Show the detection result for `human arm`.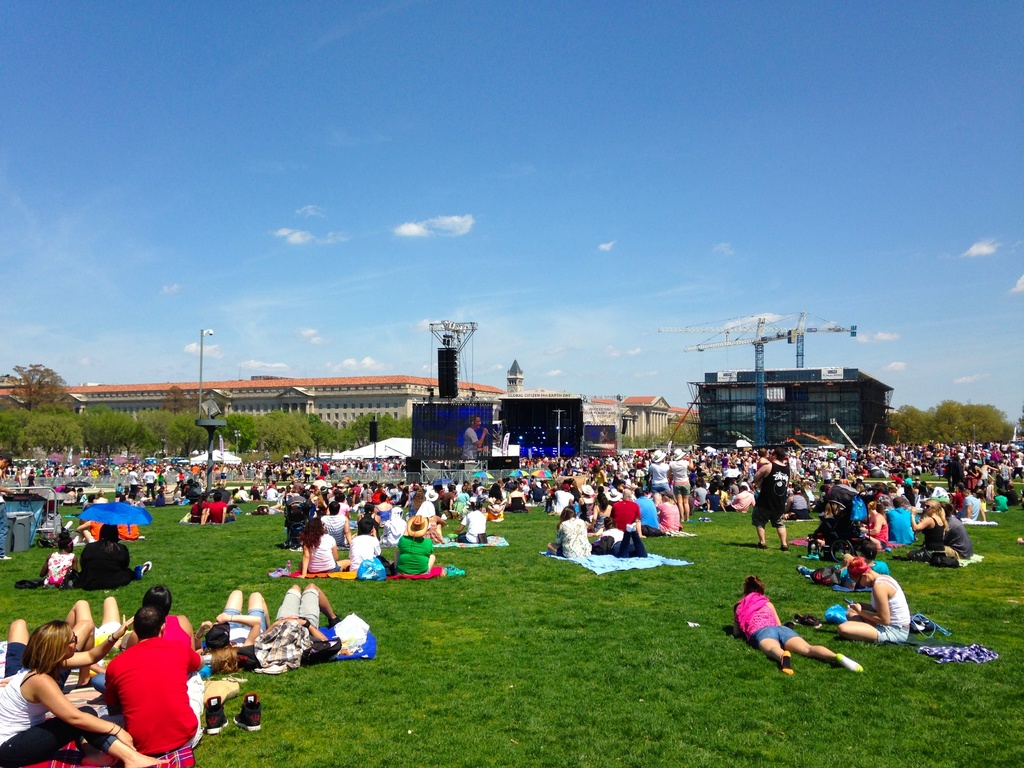
rect(988, 464, 998, 470).
